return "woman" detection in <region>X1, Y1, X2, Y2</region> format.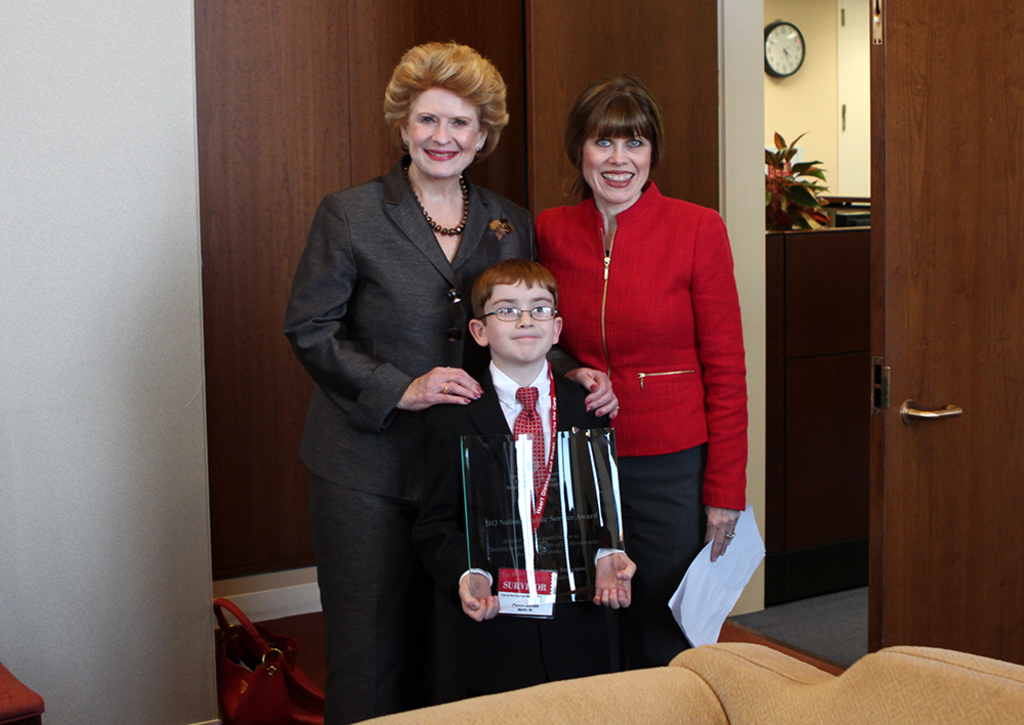
<region>282, 43, 620, 724</region>.
